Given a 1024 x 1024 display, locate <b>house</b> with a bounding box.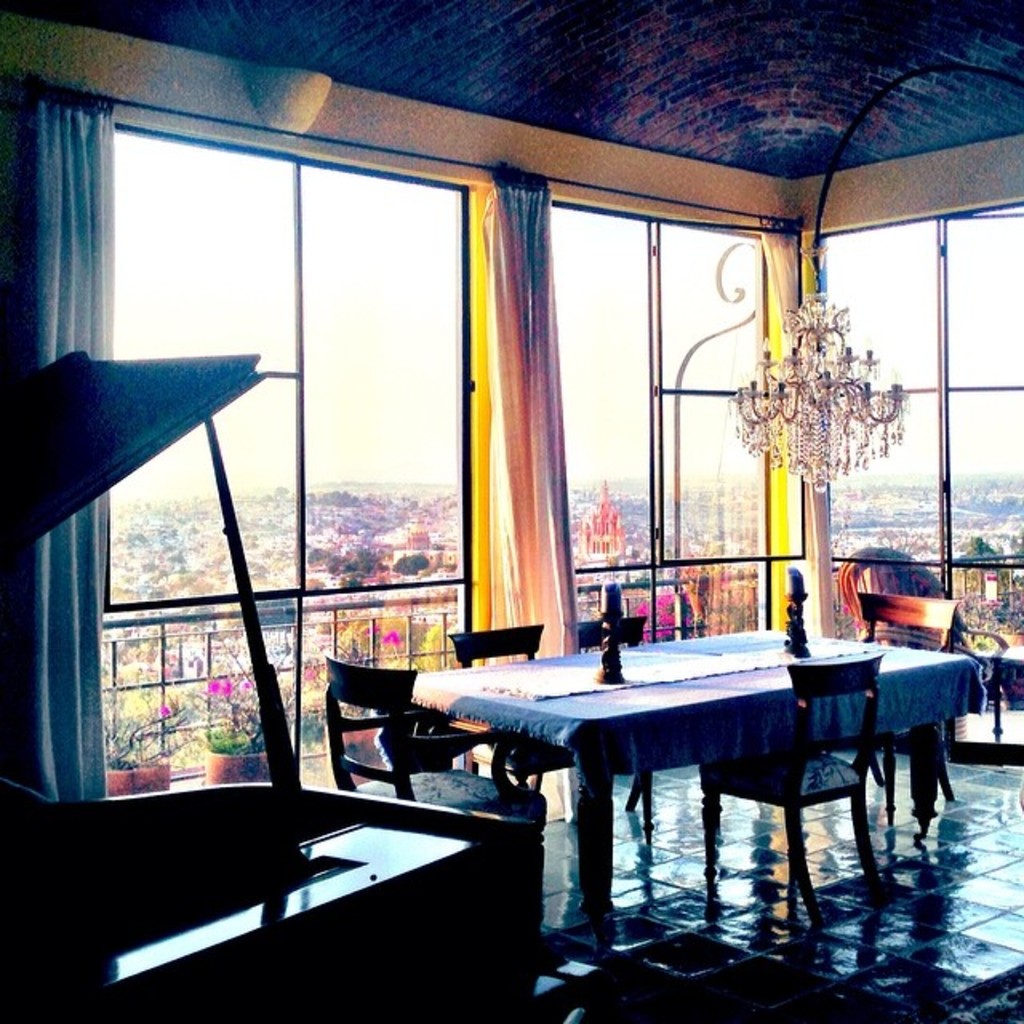
Located: 0:5:1022:1022.
